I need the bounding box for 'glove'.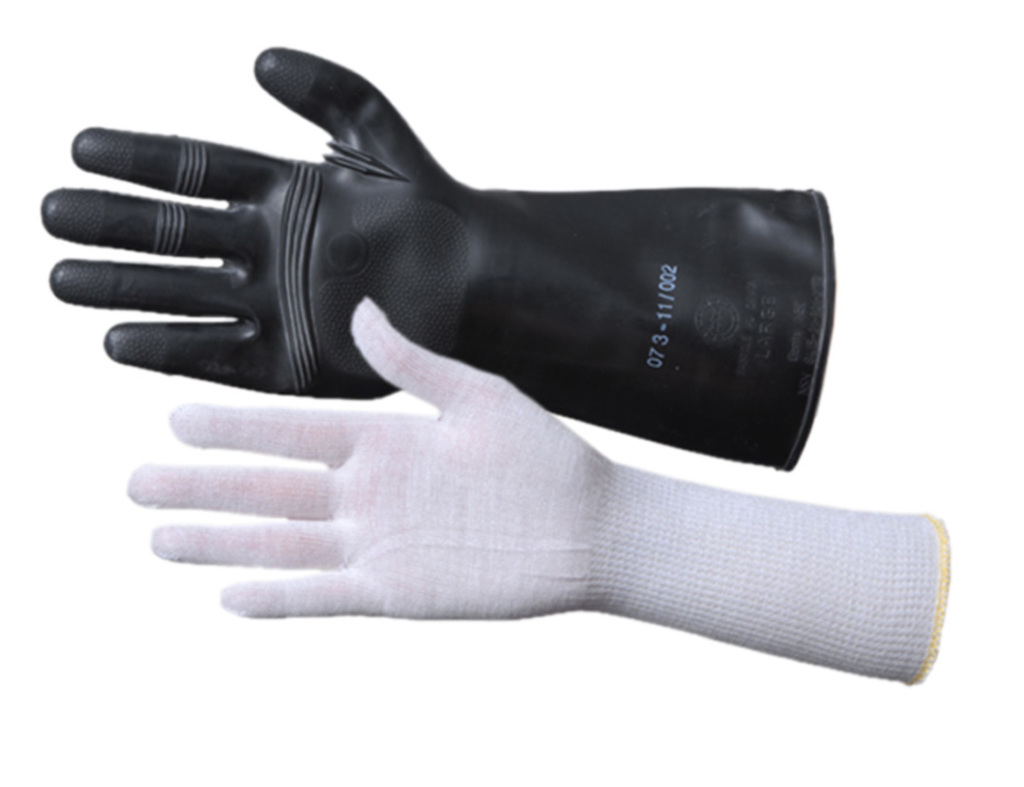
Here it is: (left=124, top=292, right=957, bottom=691).
